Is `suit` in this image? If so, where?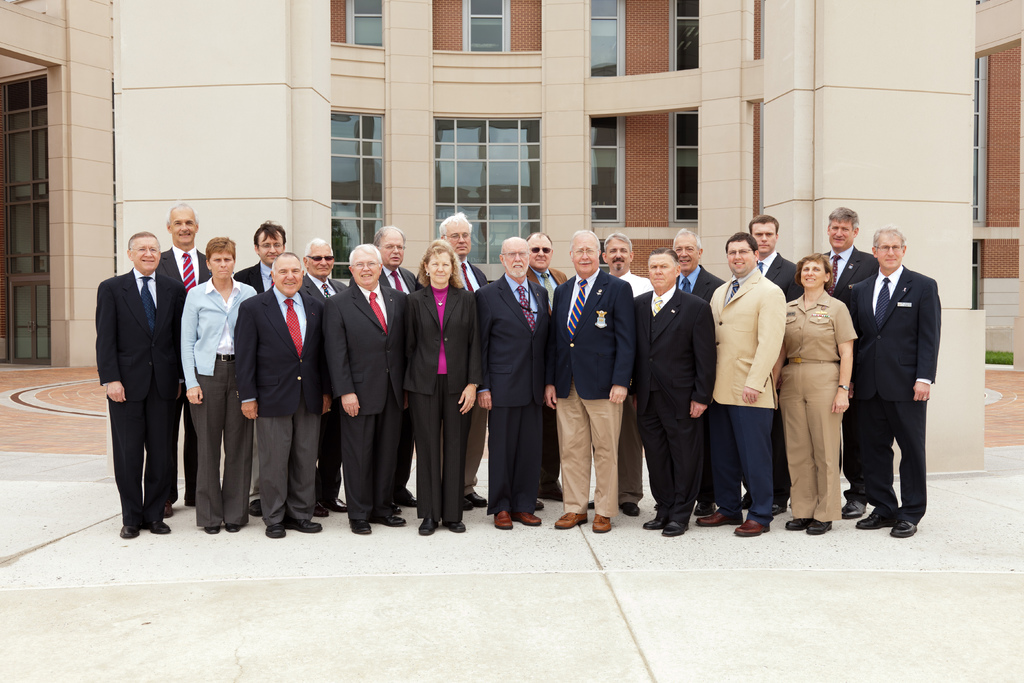
Yes, at <box>634,284,717,524</box>.
